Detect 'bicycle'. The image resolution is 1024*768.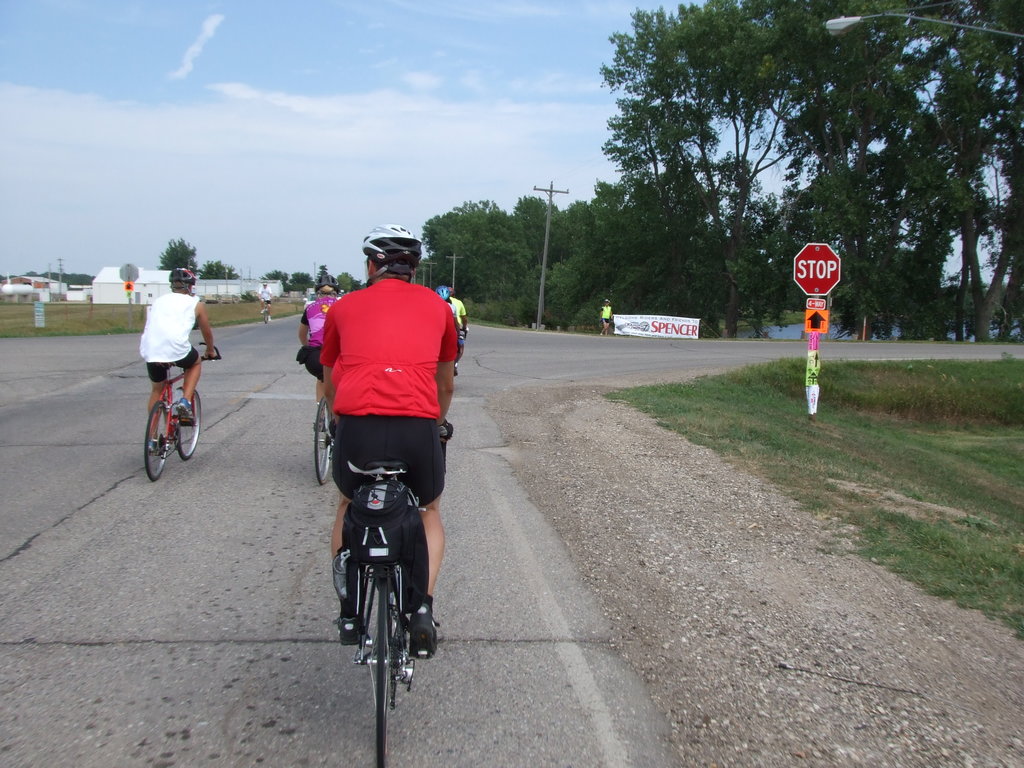
region(141, 341, 222, 483).
